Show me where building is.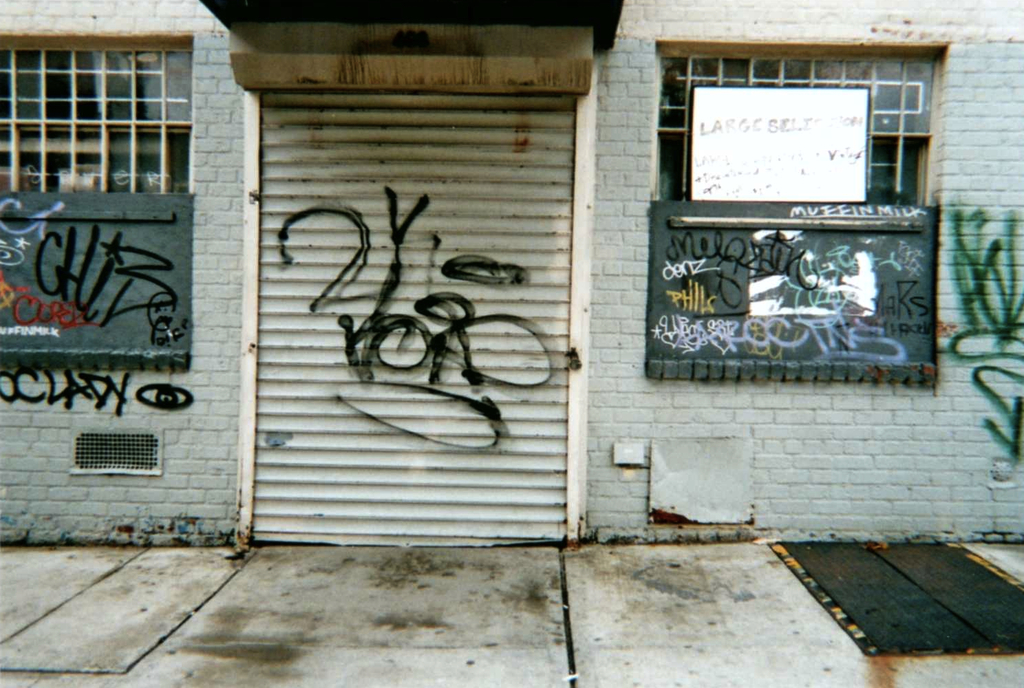
building is at <bbox>0, 0, 1023, 547</bbox>.
